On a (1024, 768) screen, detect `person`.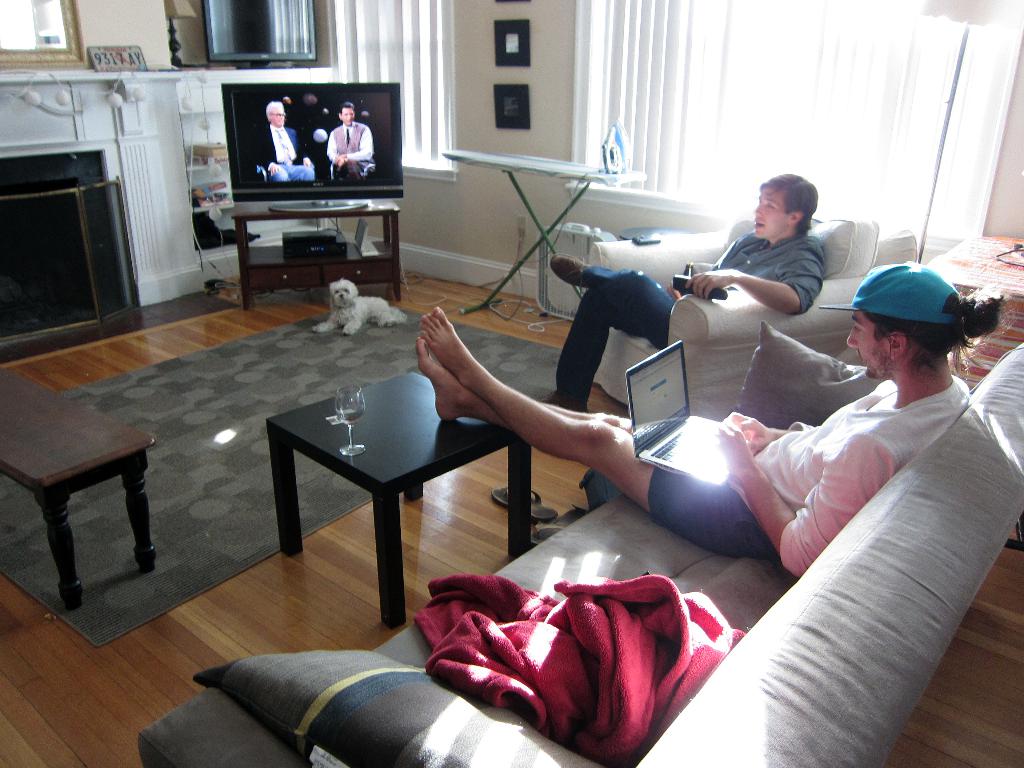
x1=416, y1=259, x2=1016, y2=580.
